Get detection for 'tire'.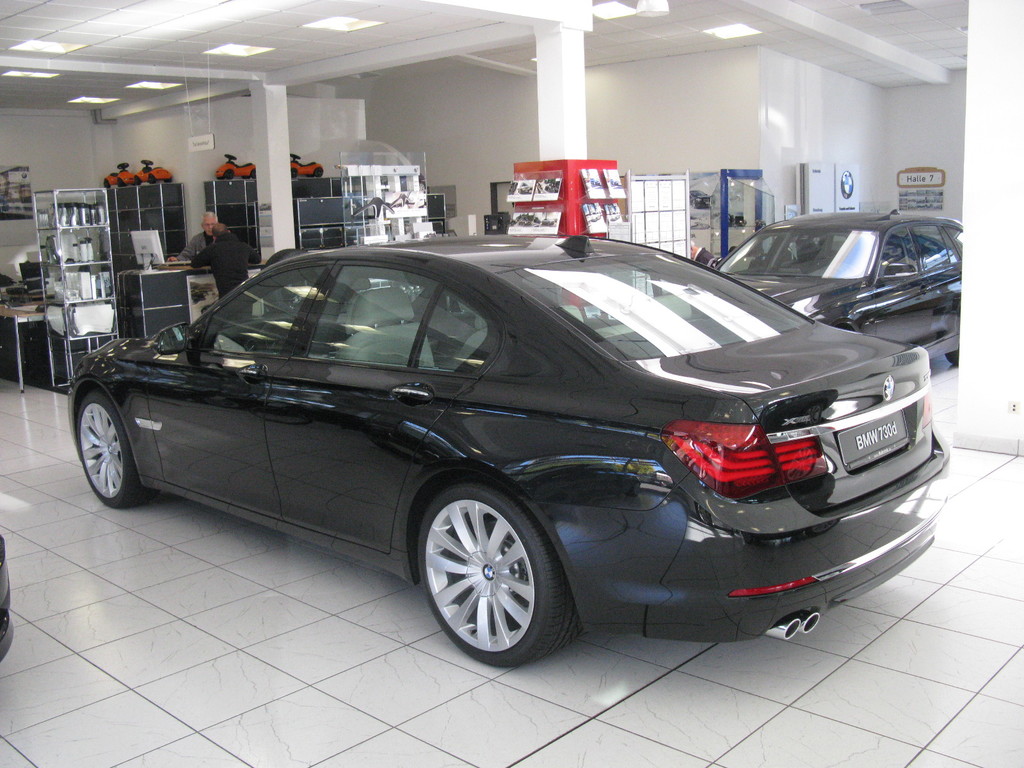
Detection: locate(115, 180, 123, 188).
